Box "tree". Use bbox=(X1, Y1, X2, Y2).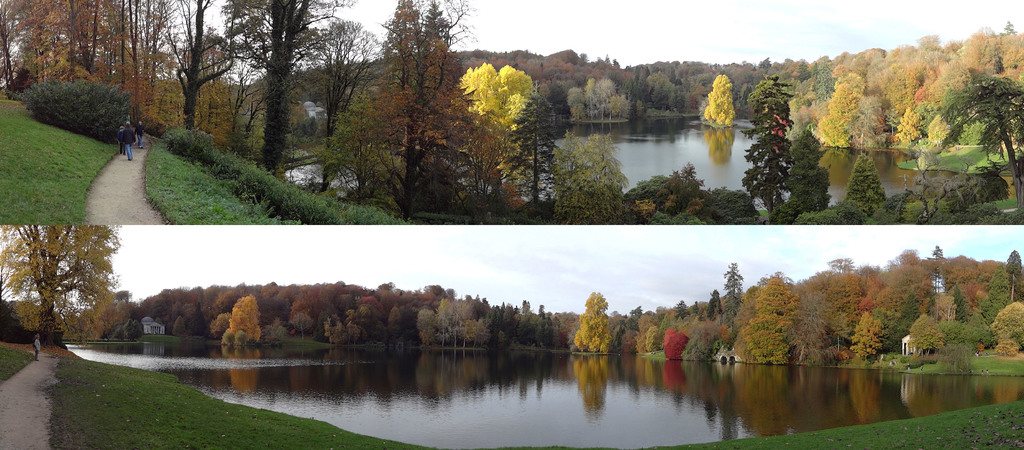
bbox=(698, 67, 736, 127).
